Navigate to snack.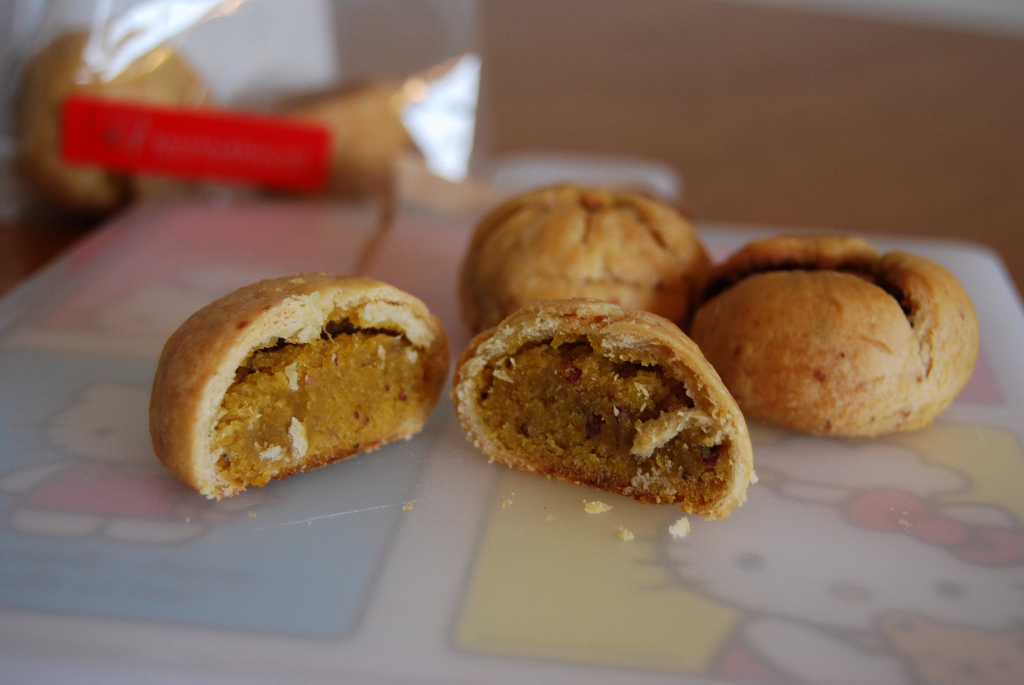
Navigation target: rect(682, 239, 978, 441).
